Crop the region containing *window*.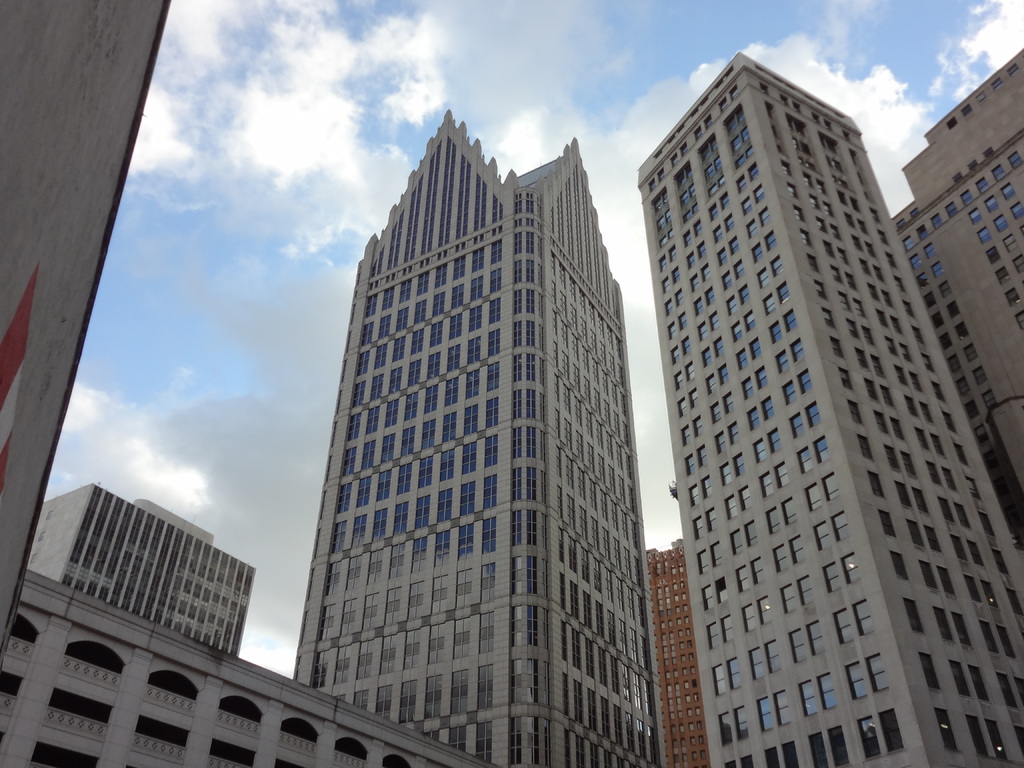
Crop region: <box>953,438,970,459</box>.
